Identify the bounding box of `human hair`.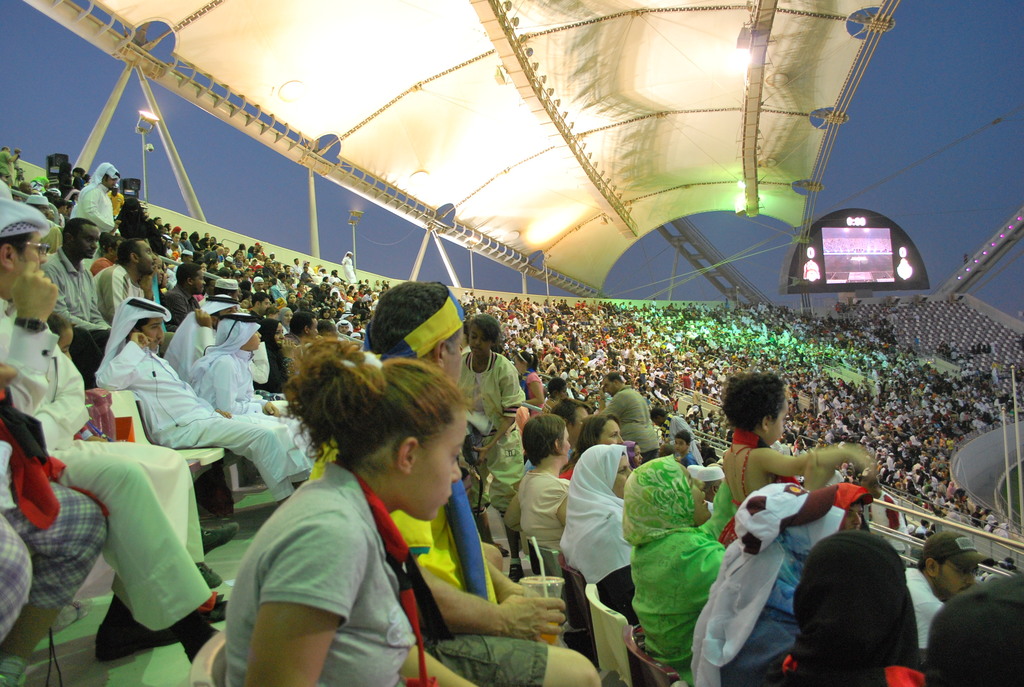
BBox(291, 313, 315, 338).
